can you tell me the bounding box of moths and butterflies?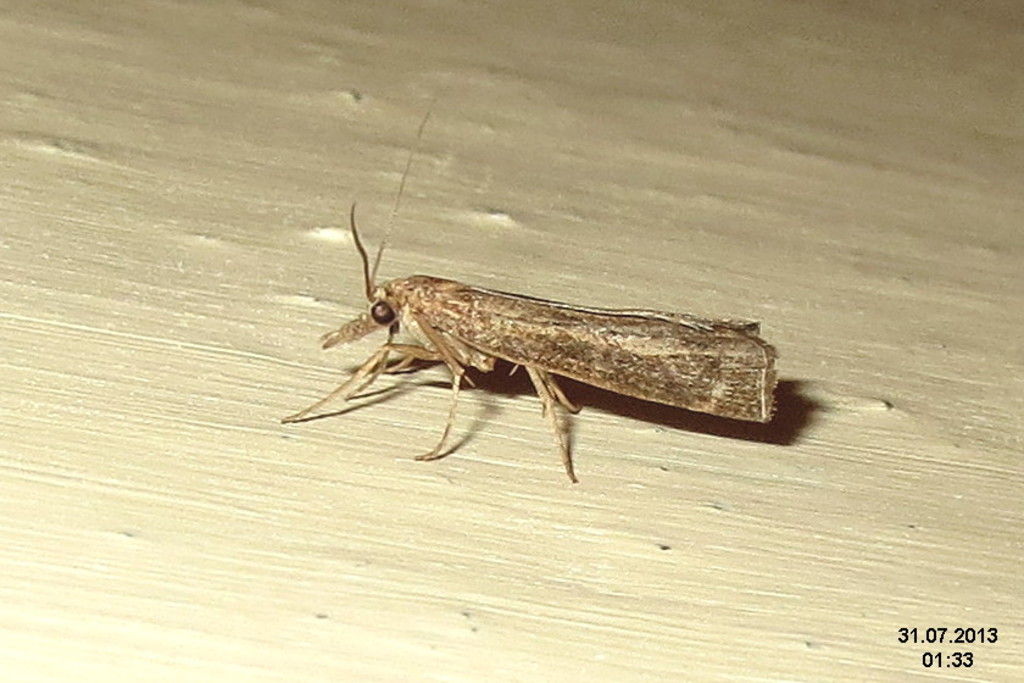
[left=279, top=83, right=780, bottom=489].
